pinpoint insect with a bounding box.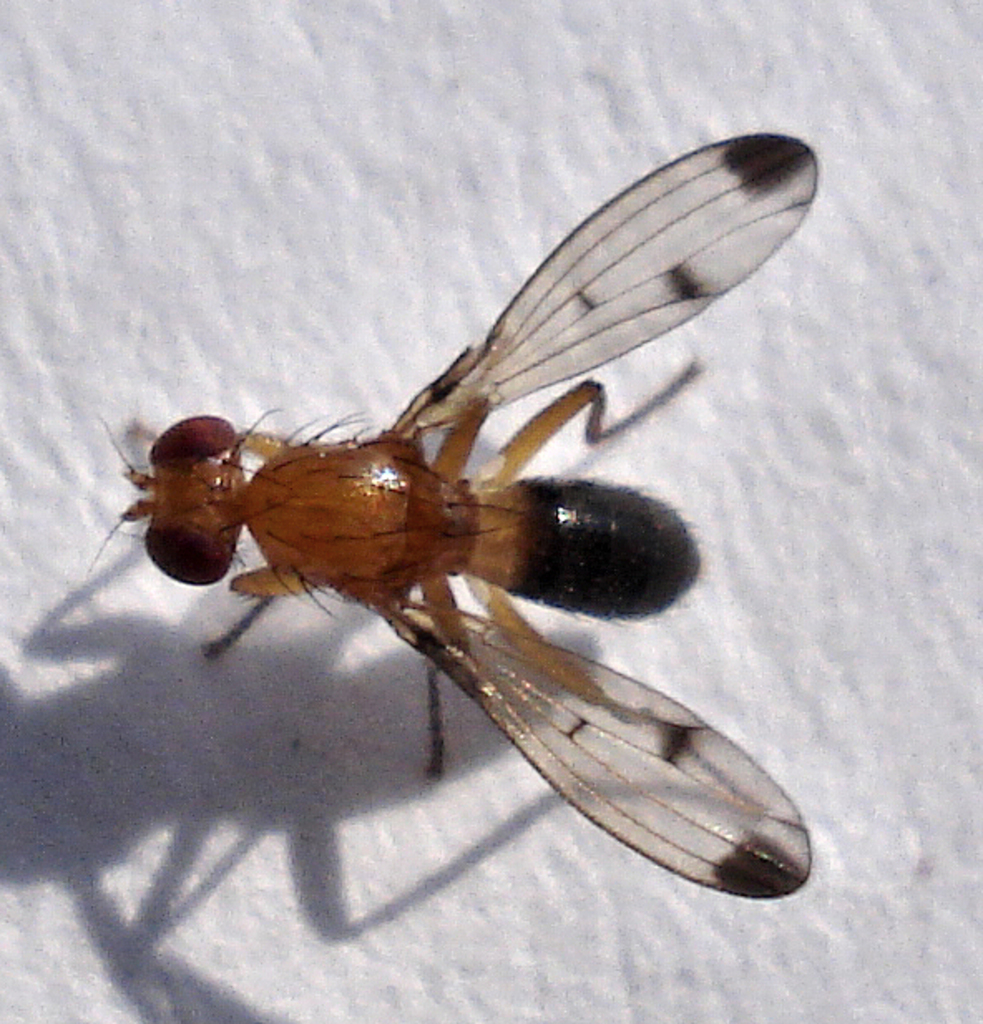
x1=86, y1=126, x2=814, y2=908.
